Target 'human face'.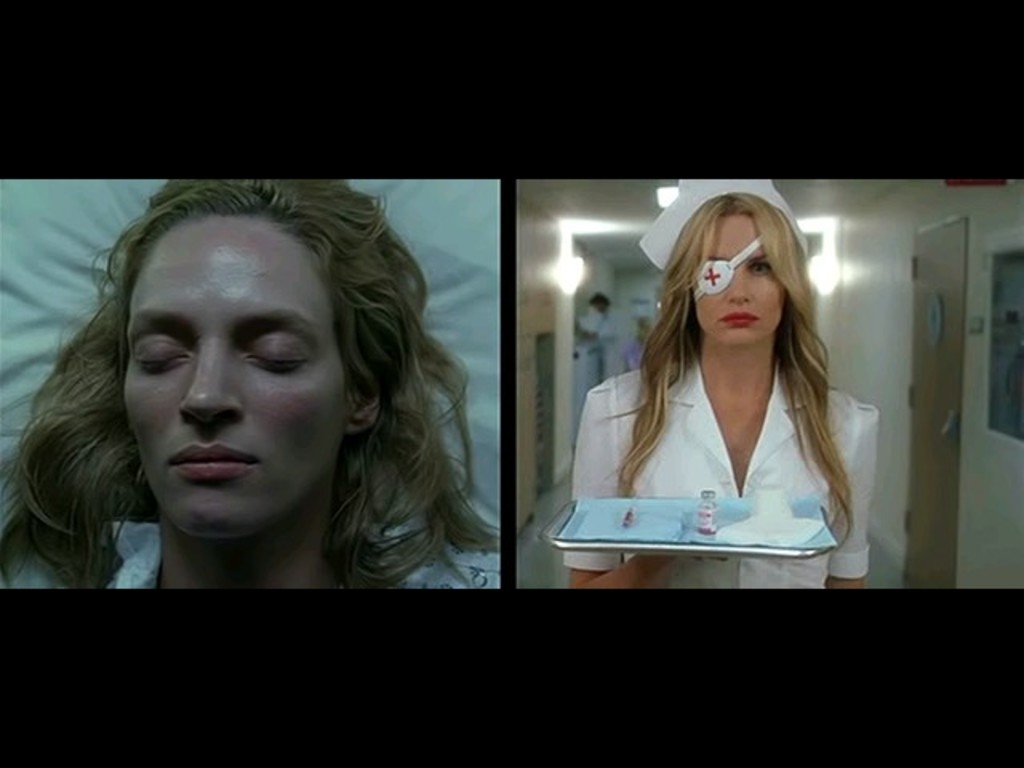
Target region: x1=691 y1=211 x2=787 y2=344.
